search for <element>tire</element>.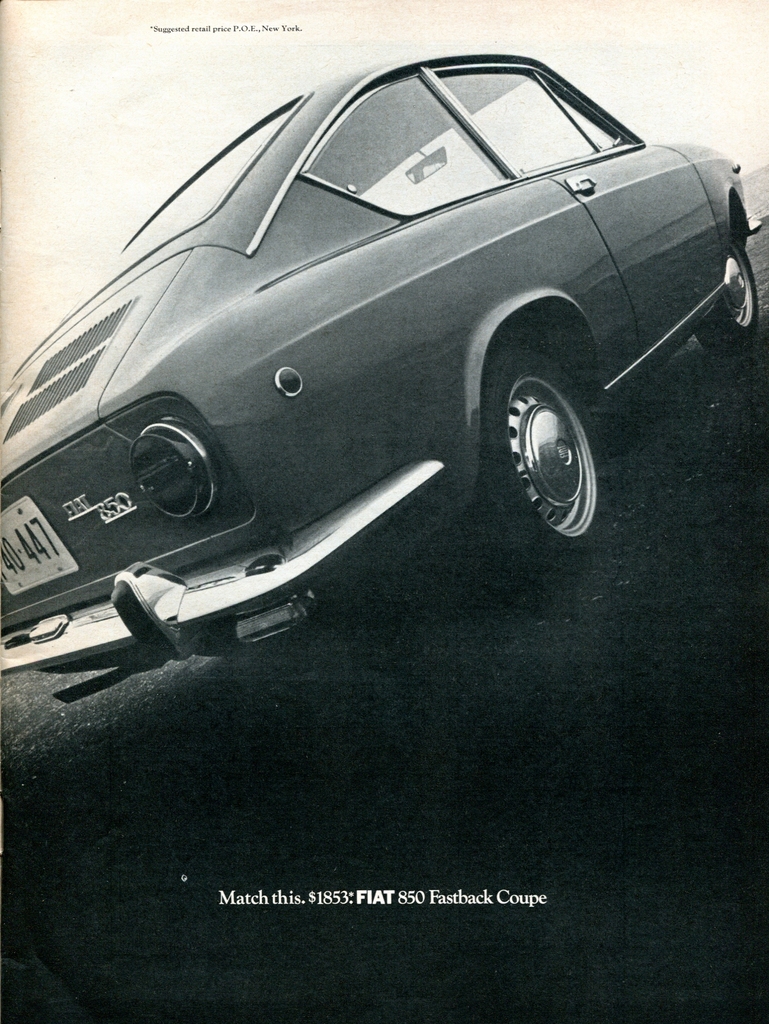
Found at <box>695,230,757,354</box>.
